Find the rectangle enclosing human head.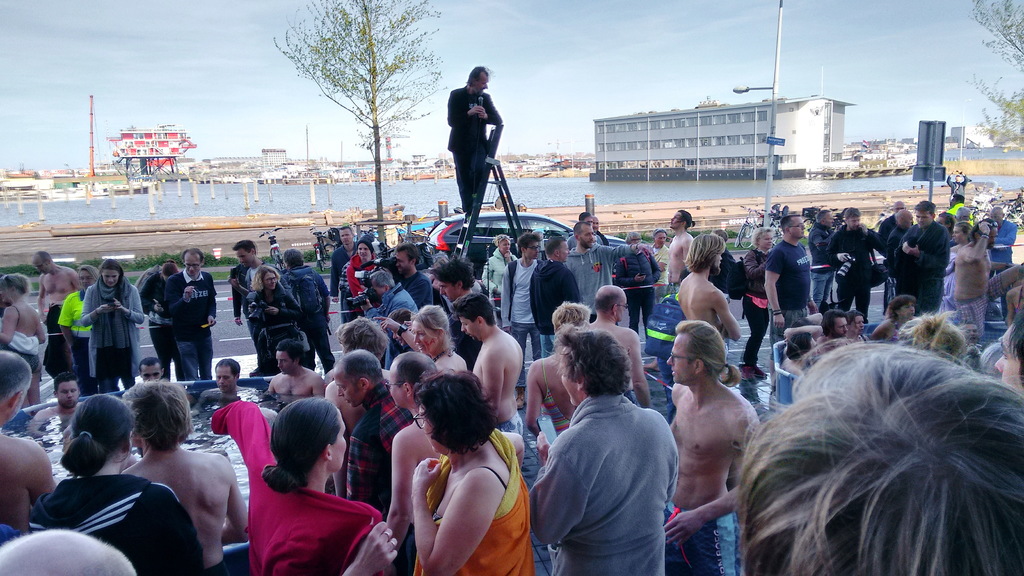
<bbox>781, 215, 806, 239</bbox>.
